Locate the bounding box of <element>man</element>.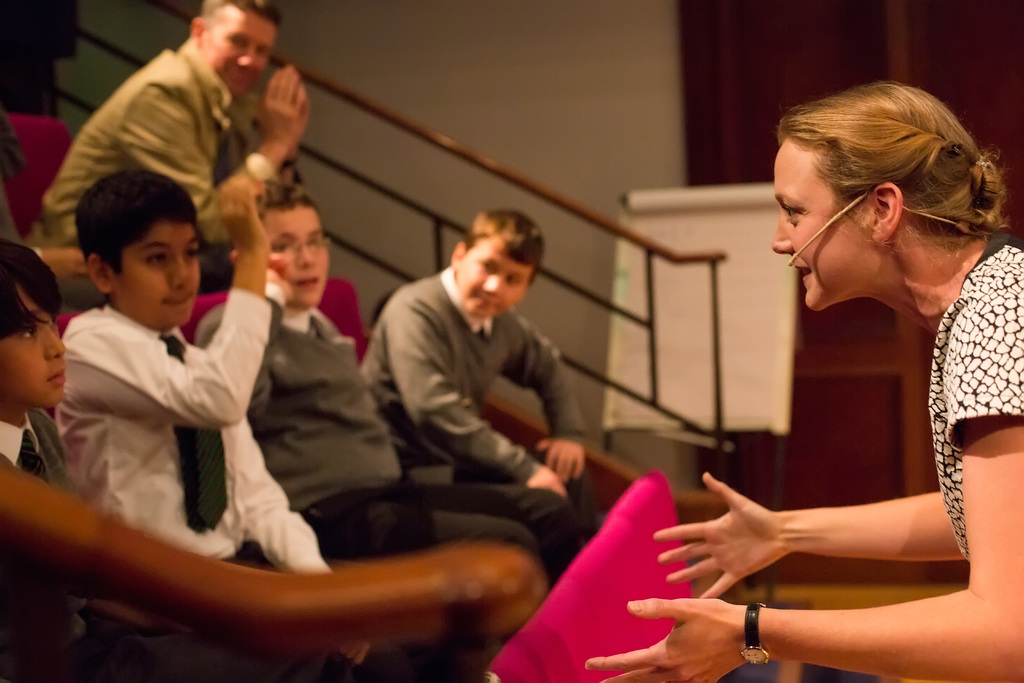
Bounding box: x1=50 y1=17 x2=319 y2=268.
